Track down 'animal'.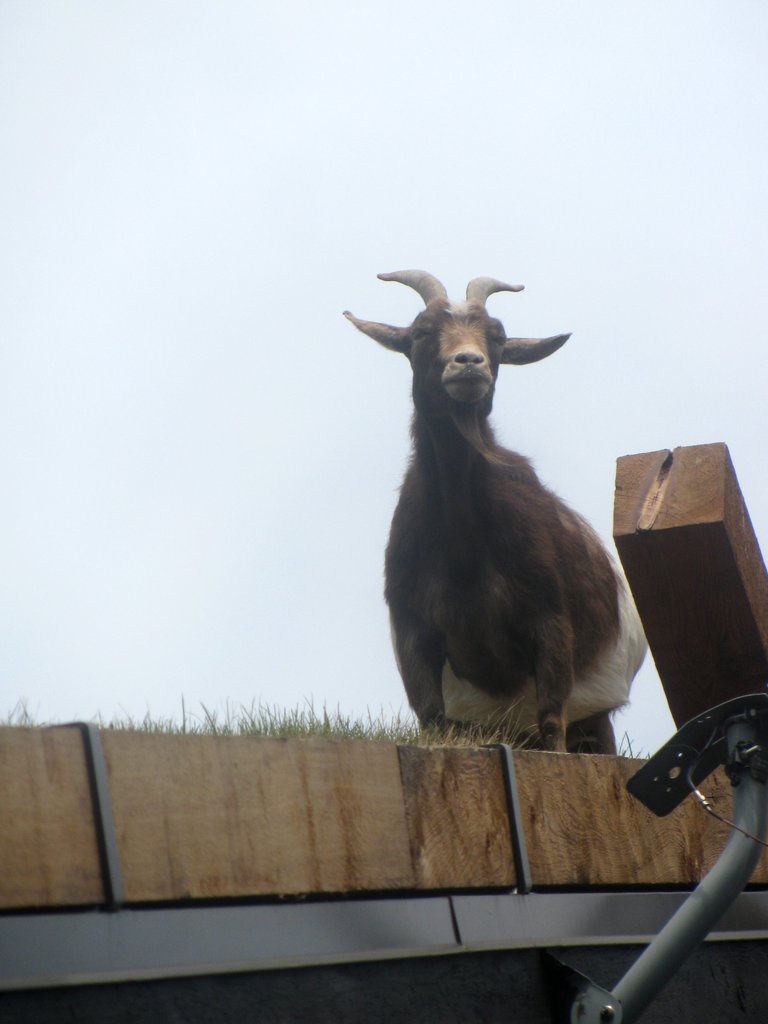
Tracked to left=344, top=271, right=652, bottom=751.
